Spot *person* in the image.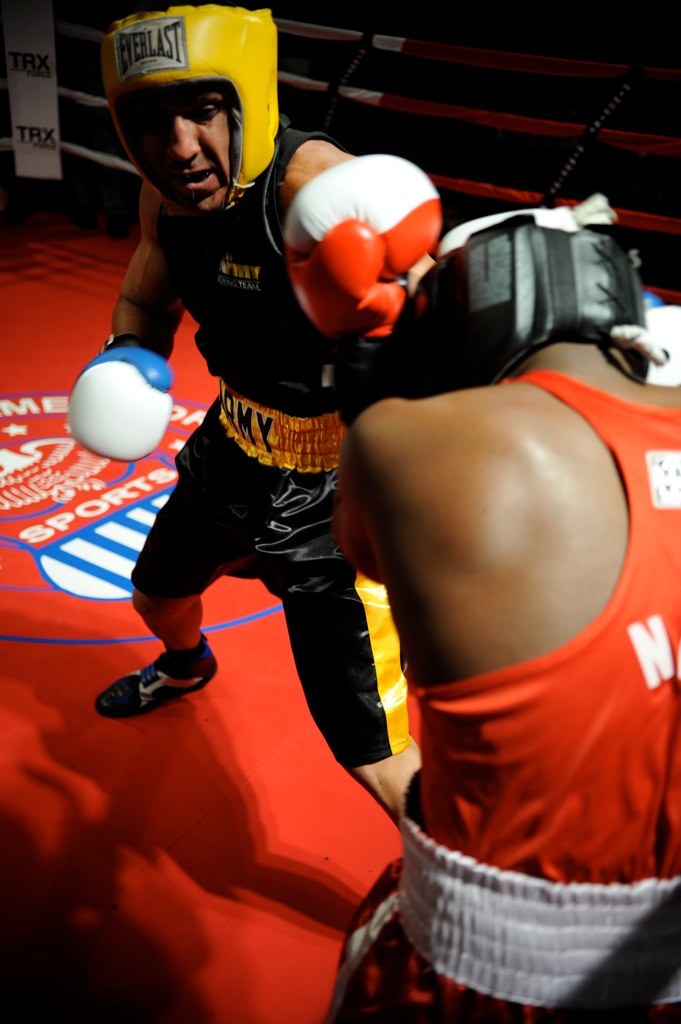
*person* found at select_region(284, 156, 675, 957).
